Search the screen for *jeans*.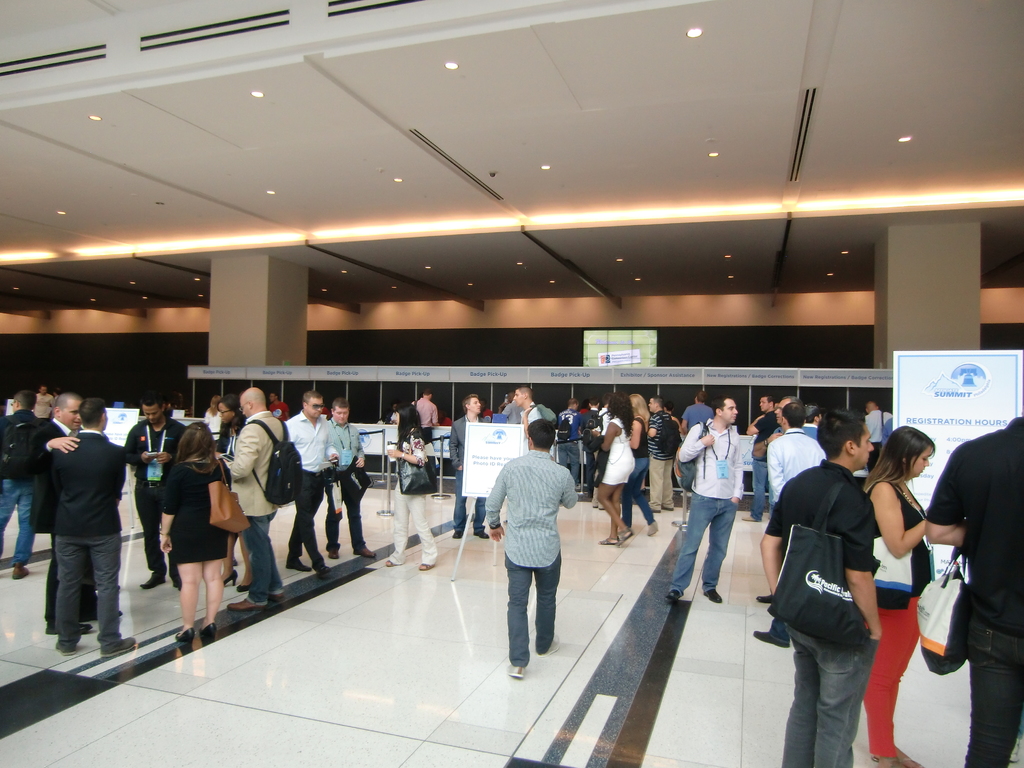
Found at (x1=0, y1=477, x2=38, y2=569).
